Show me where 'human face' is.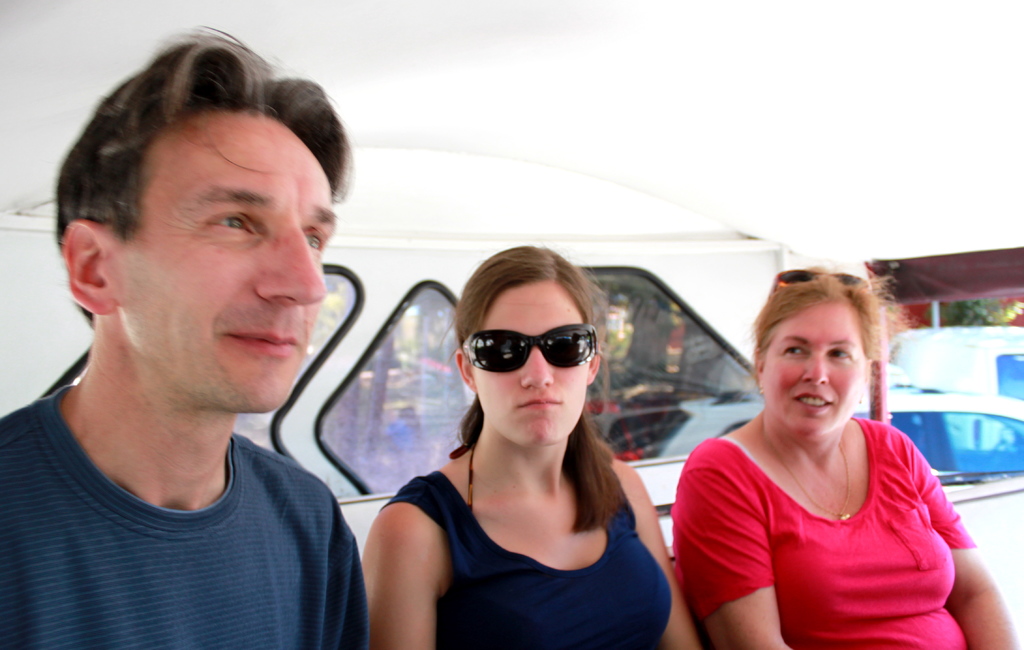
'human face' is at 760 297 871 441.
